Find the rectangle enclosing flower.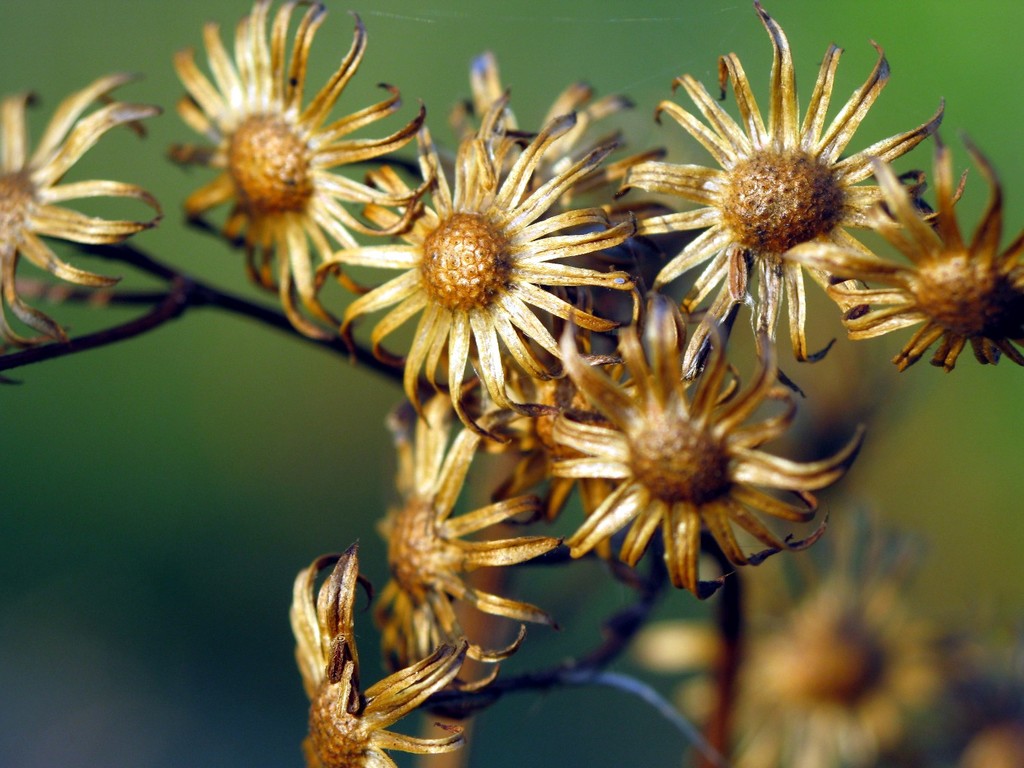
l=0, t=70, r=162, b=351.
